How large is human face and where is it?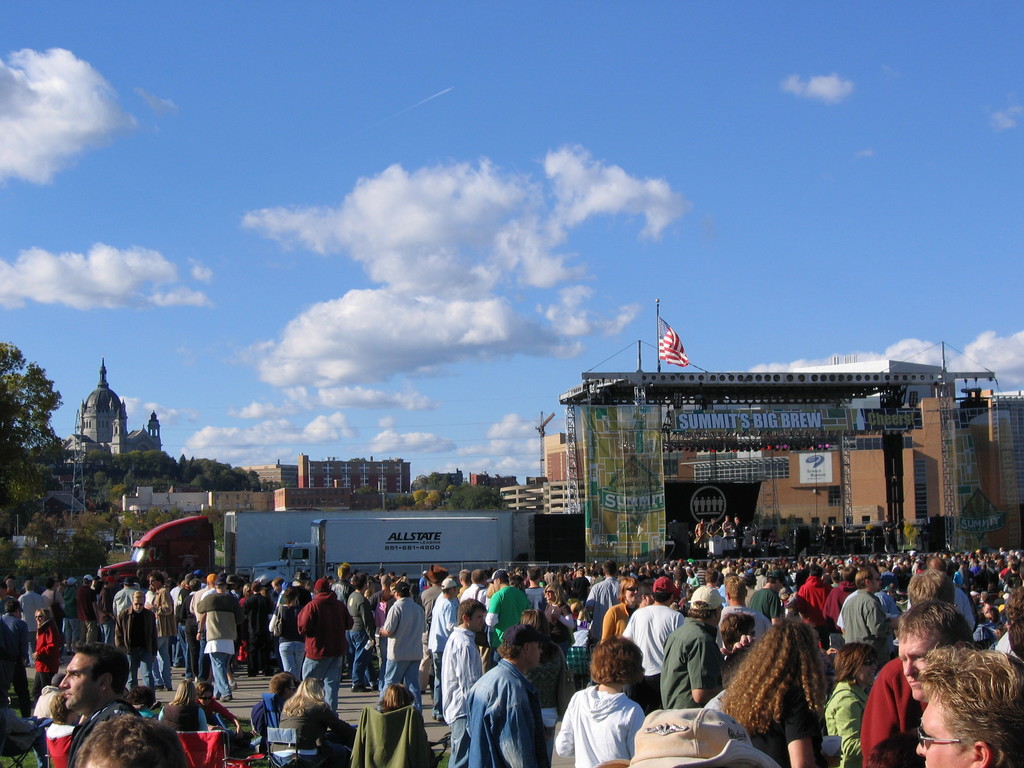
Bounding box: bbox=[470, 610, 485, 632].
